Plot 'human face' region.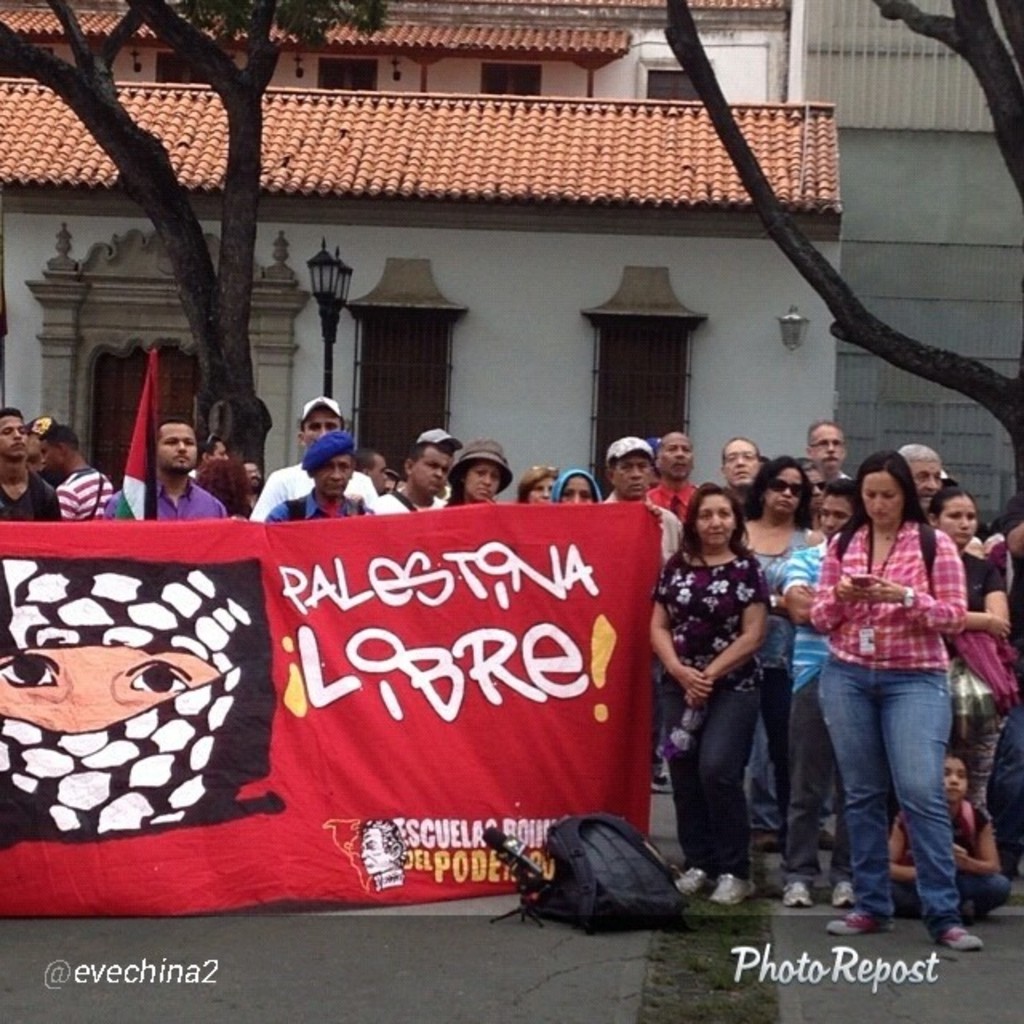
Plotted at [x1=938, y1=490, x2=976, y2=554].
